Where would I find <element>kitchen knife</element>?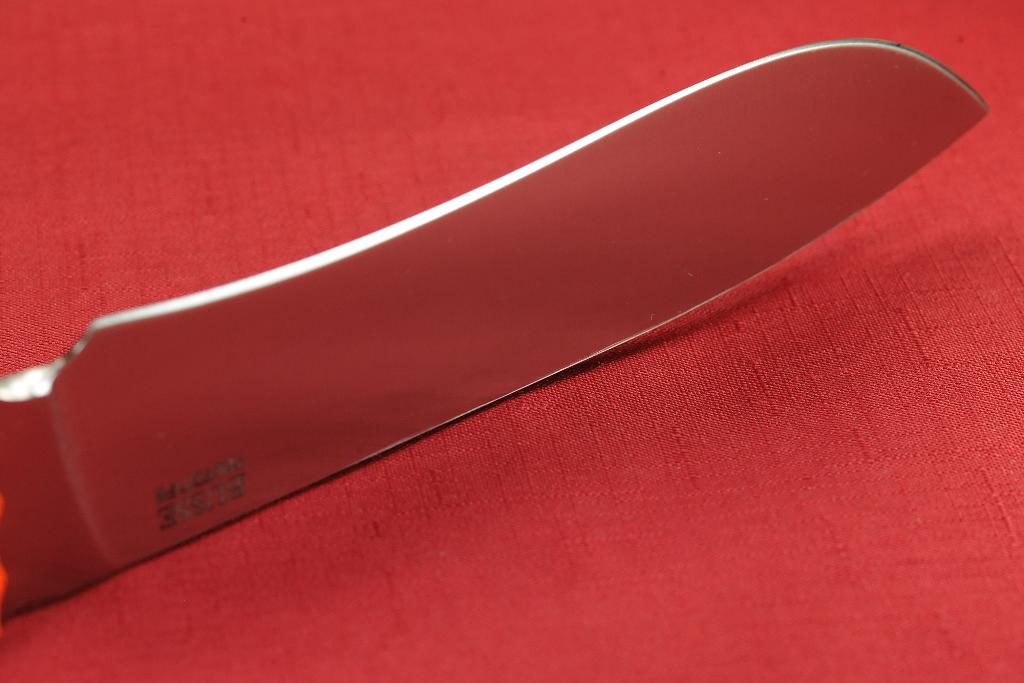
At 0 35 991 621.
